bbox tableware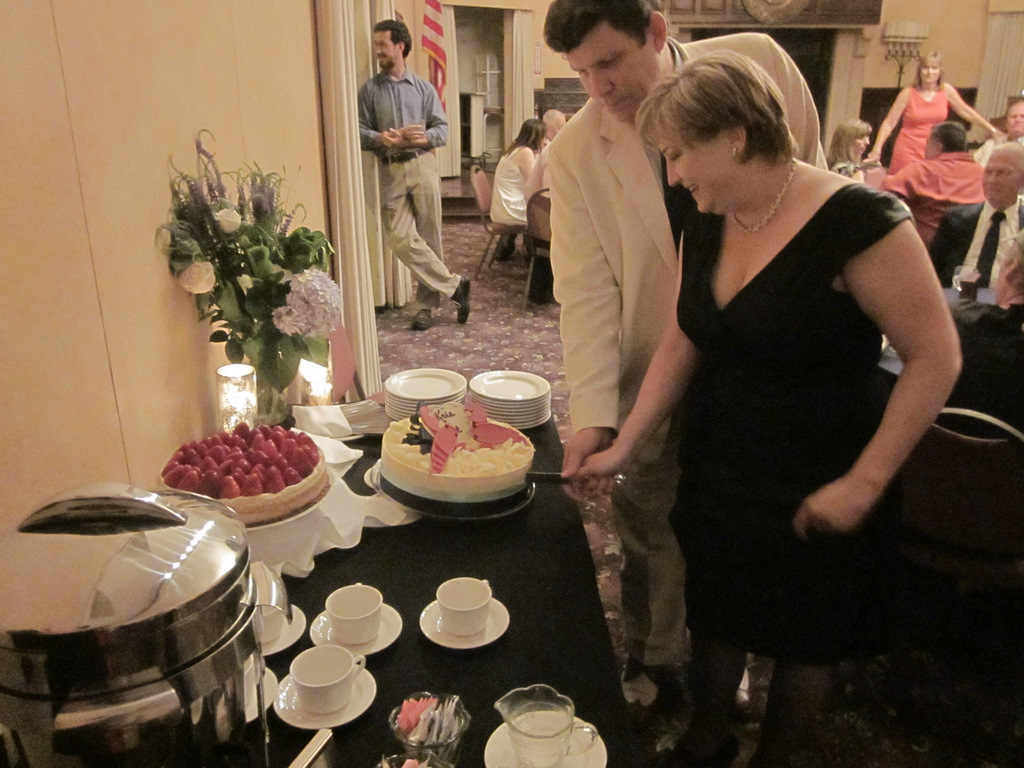
bbox=(274, 664, 379, 733)
